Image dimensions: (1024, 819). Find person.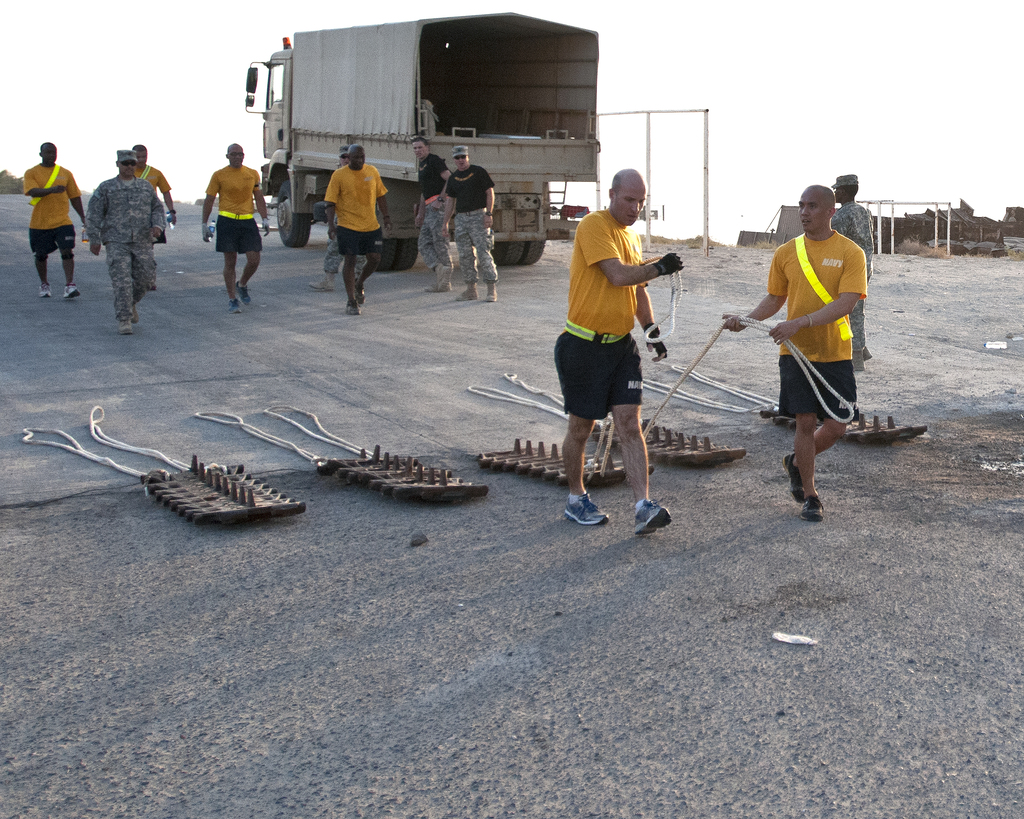
{"x1": 200, "y1": 143, "x2": 272, "y2": 315}.
